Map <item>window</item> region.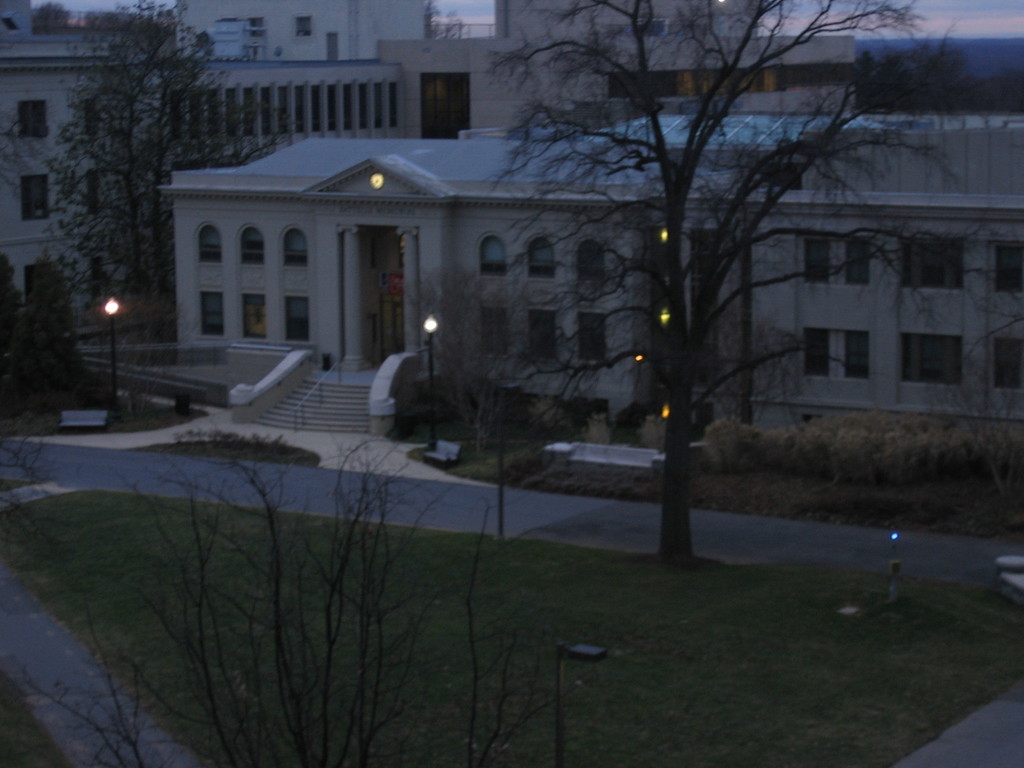
Mapped to rect(528, 239, 554, 282).
